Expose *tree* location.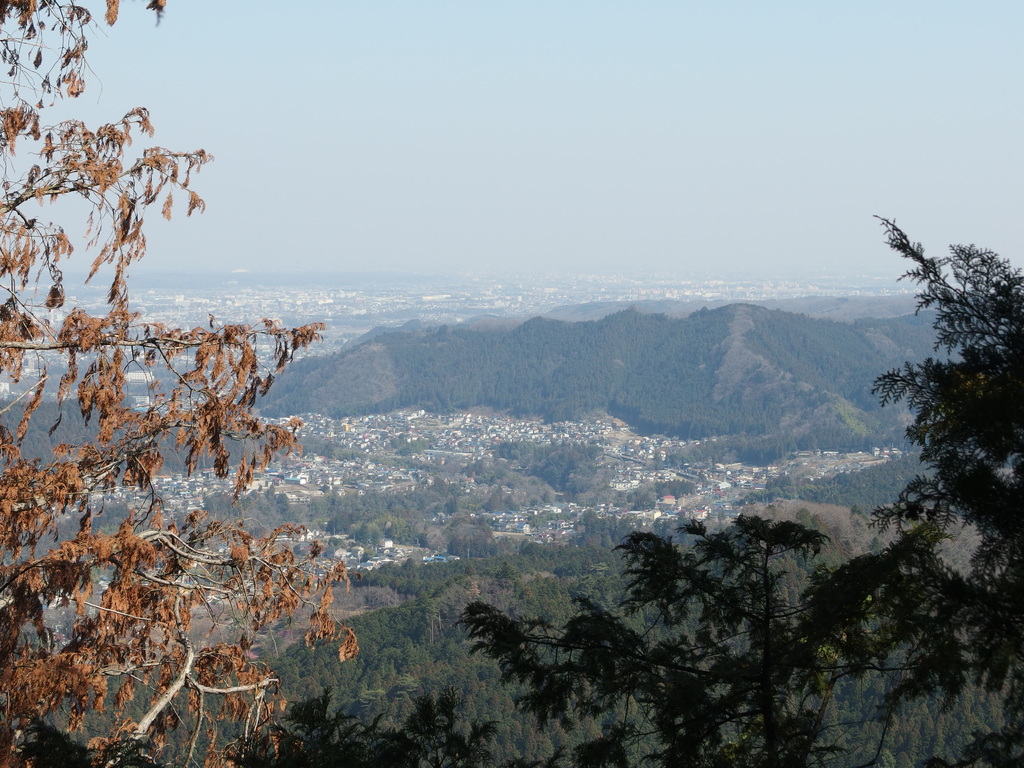
Exposed at 17,213,1021,767.
